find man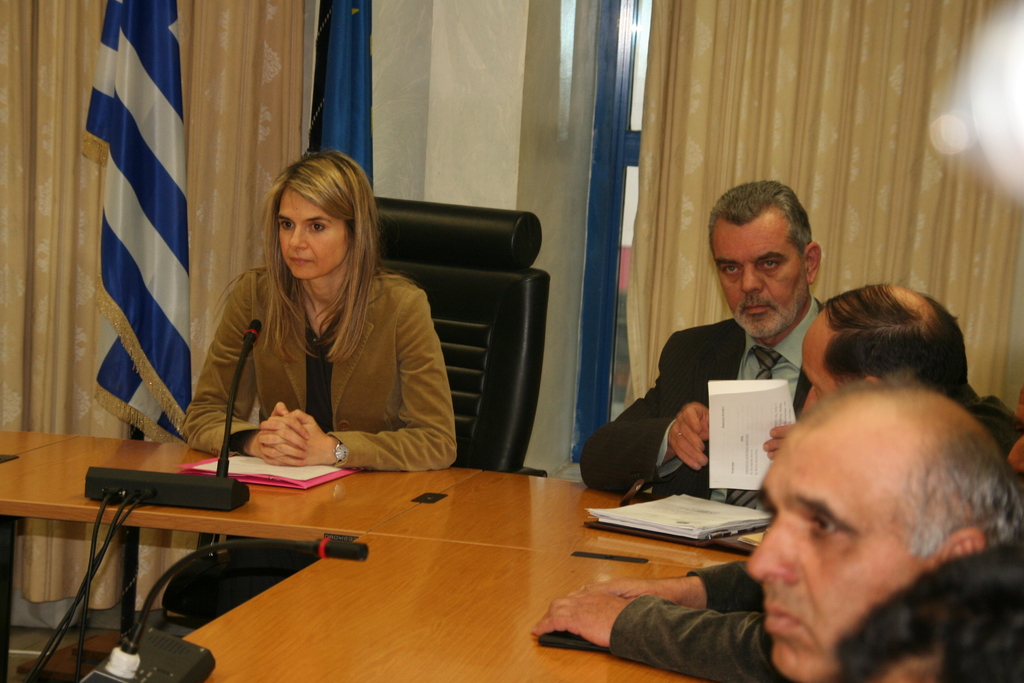
[left=761, top=277, right=1023, bottom=477]
